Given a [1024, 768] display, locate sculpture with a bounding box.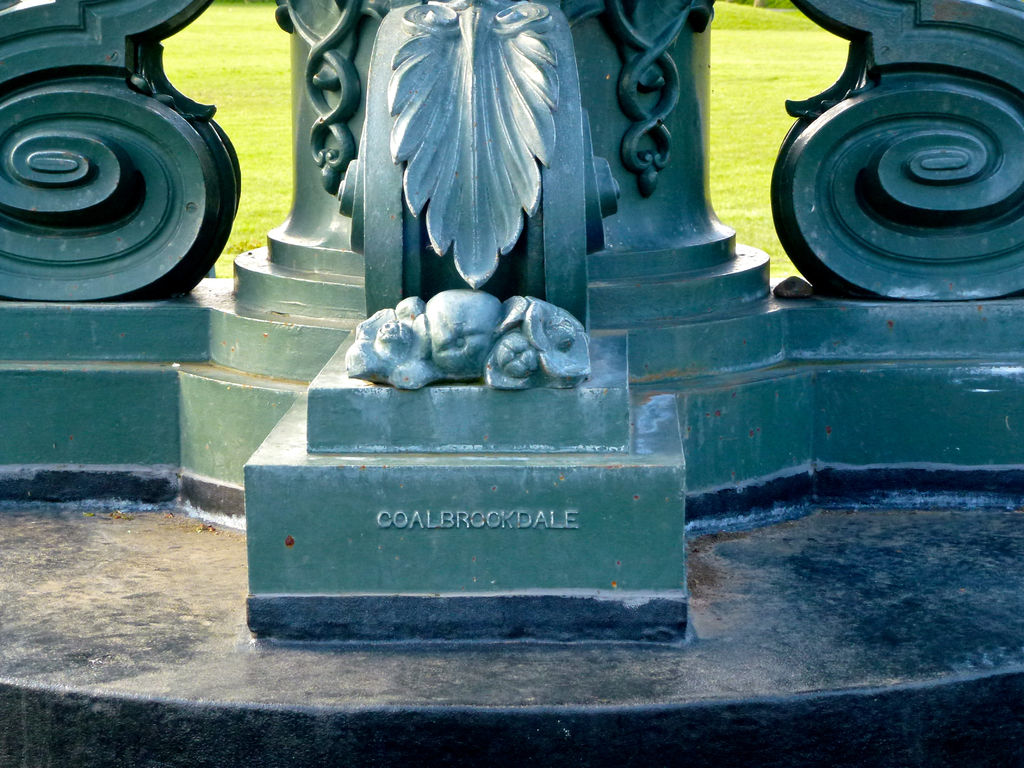
Located: 319:266:592:389.
